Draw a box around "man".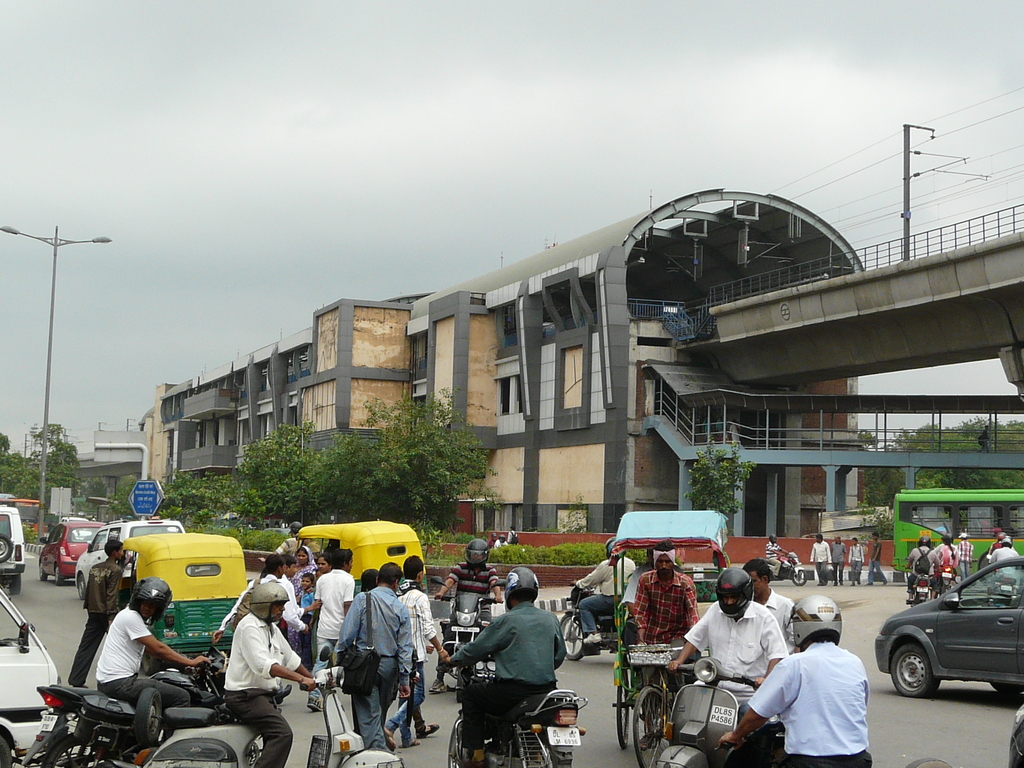
[763, 534, 792, 579].
